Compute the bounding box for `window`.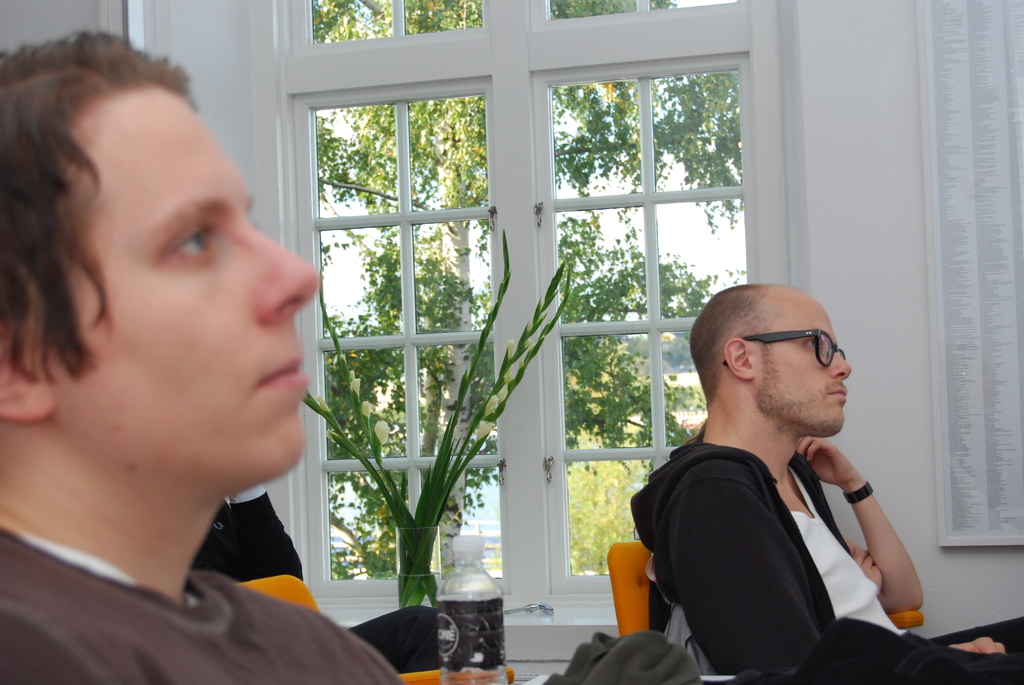
bbox=(294, 56, 523, 606).
